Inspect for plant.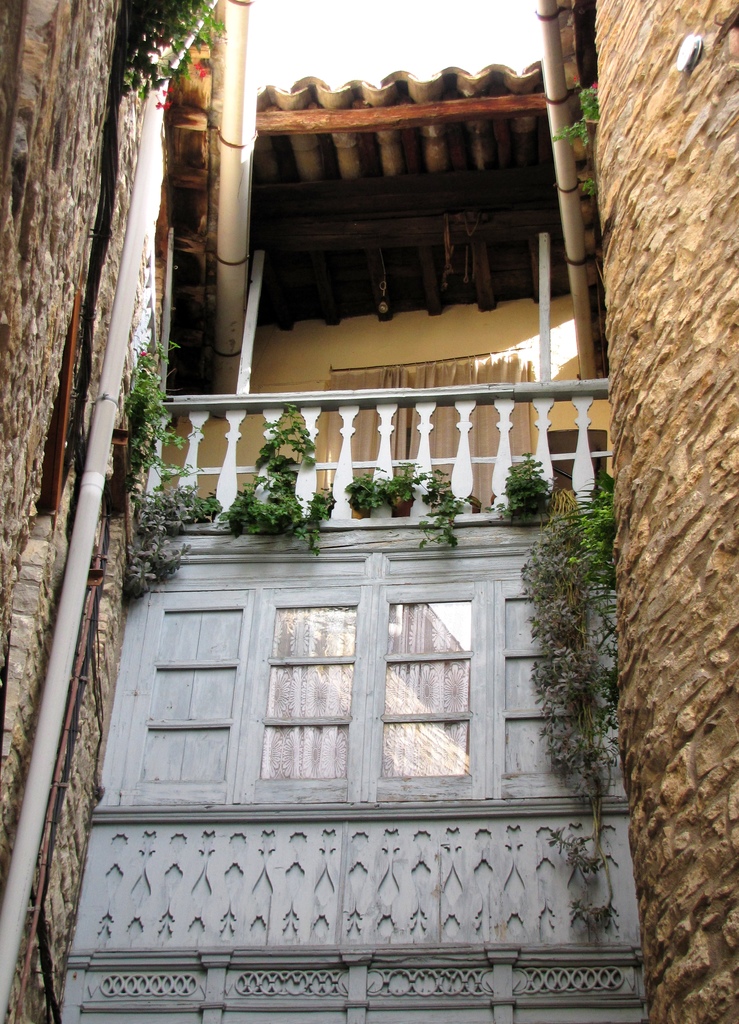
Inspection: {"left": 124, "top": 340, "right": 201, "bottom": 483}.
